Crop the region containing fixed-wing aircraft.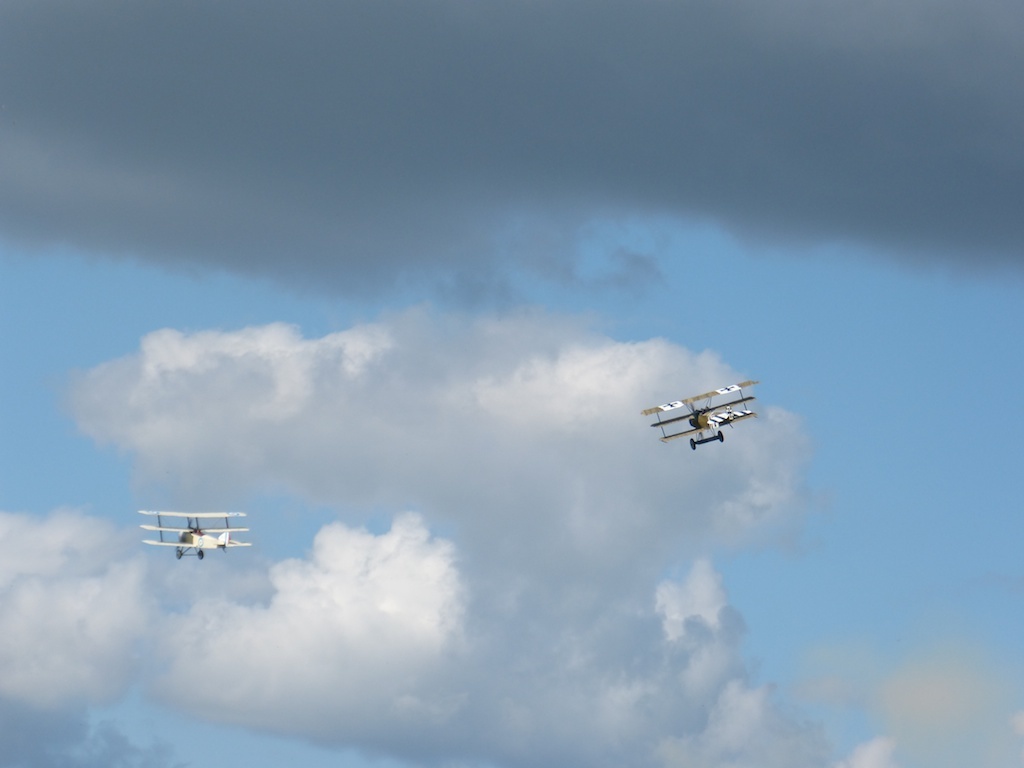
Crop region: l=639, t=377, r=762, b=451.
